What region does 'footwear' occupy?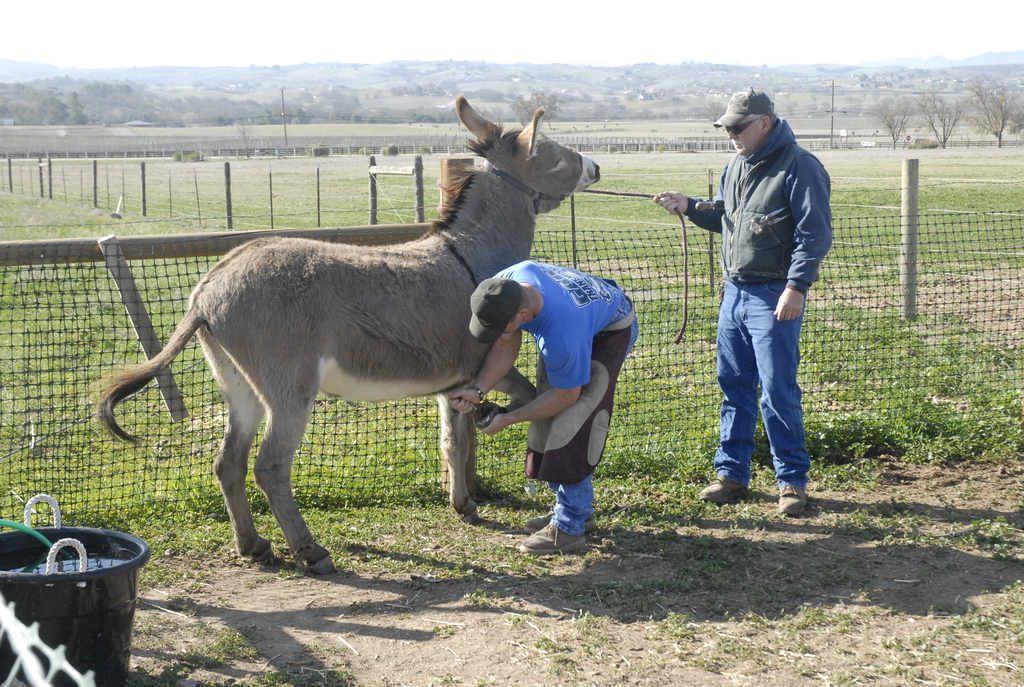
<bbox>527, 510, 595, 533</bbox>.
